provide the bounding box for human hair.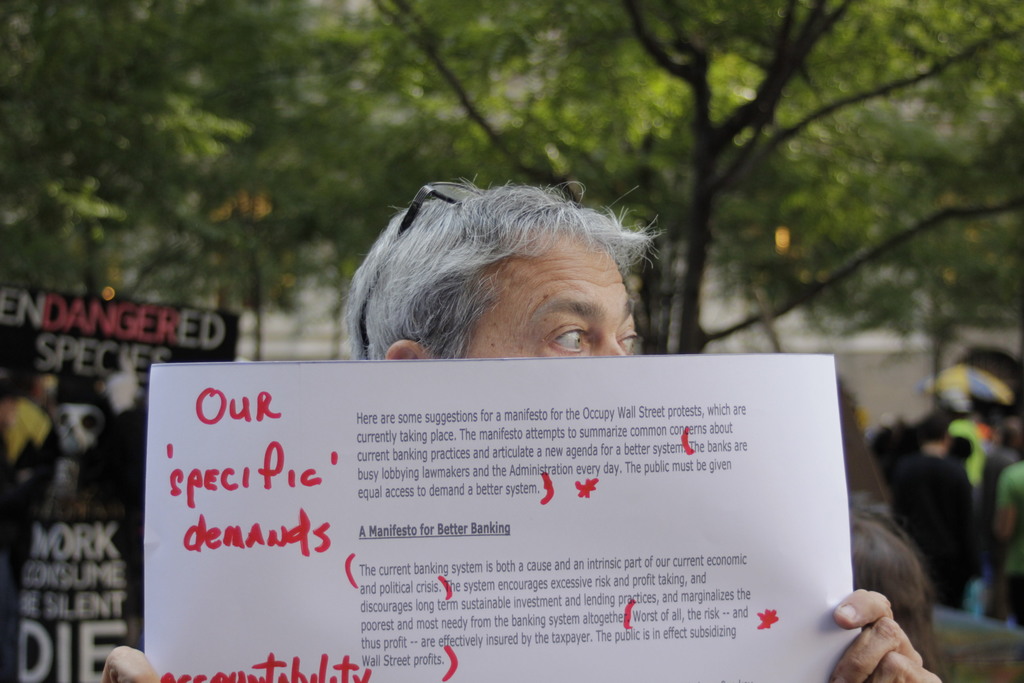
(314, 169, 653, 384).
